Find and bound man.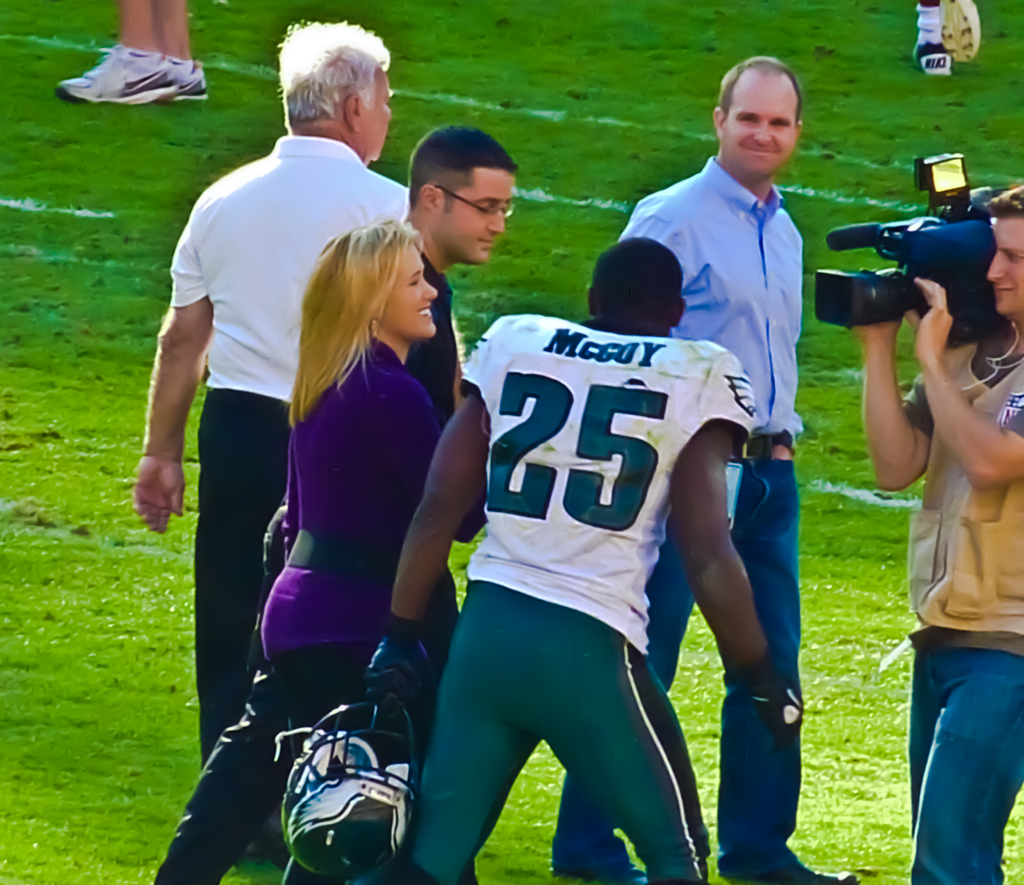
Bound: 158, 125, 524, 884.
